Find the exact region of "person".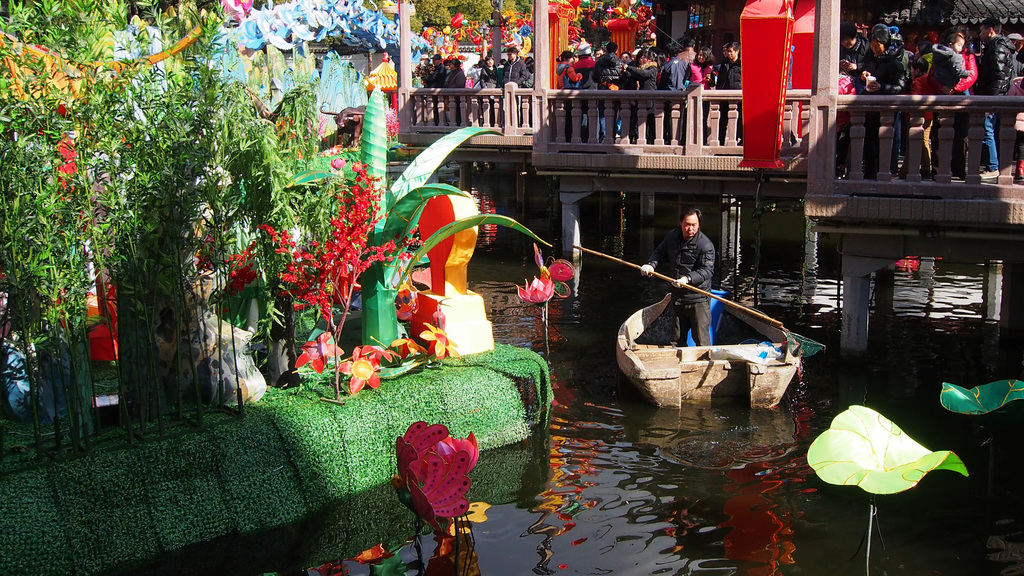
Exact region: locate(652, 193, 733, 334).
